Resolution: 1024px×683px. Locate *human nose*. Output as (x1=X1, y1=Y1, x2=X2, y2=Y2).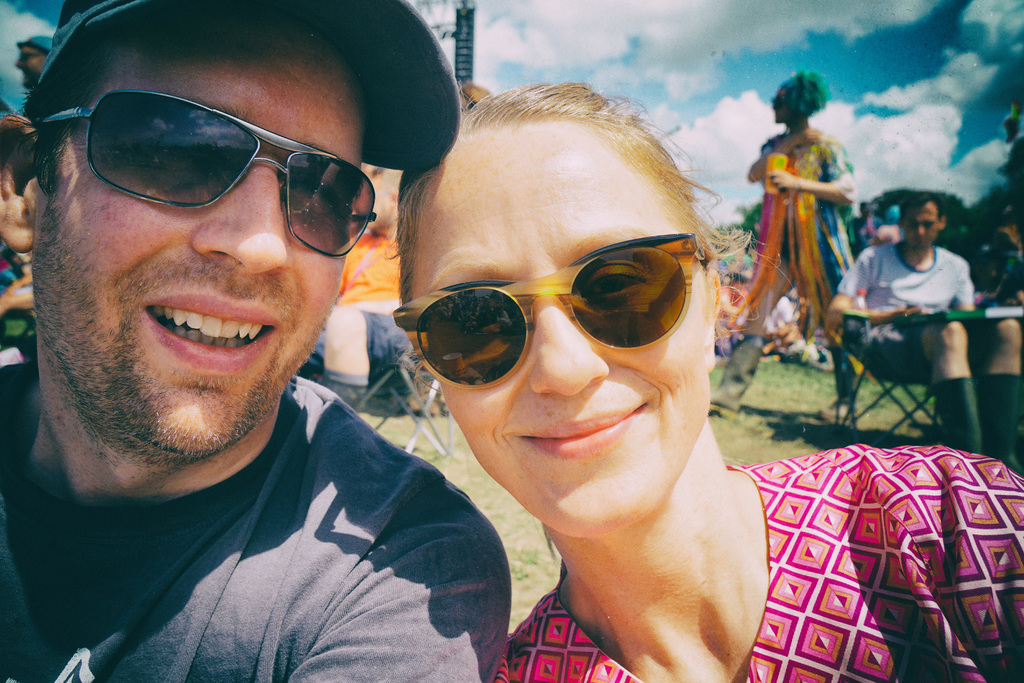
(x1=189, y1=156, x2=289, y2=280).
